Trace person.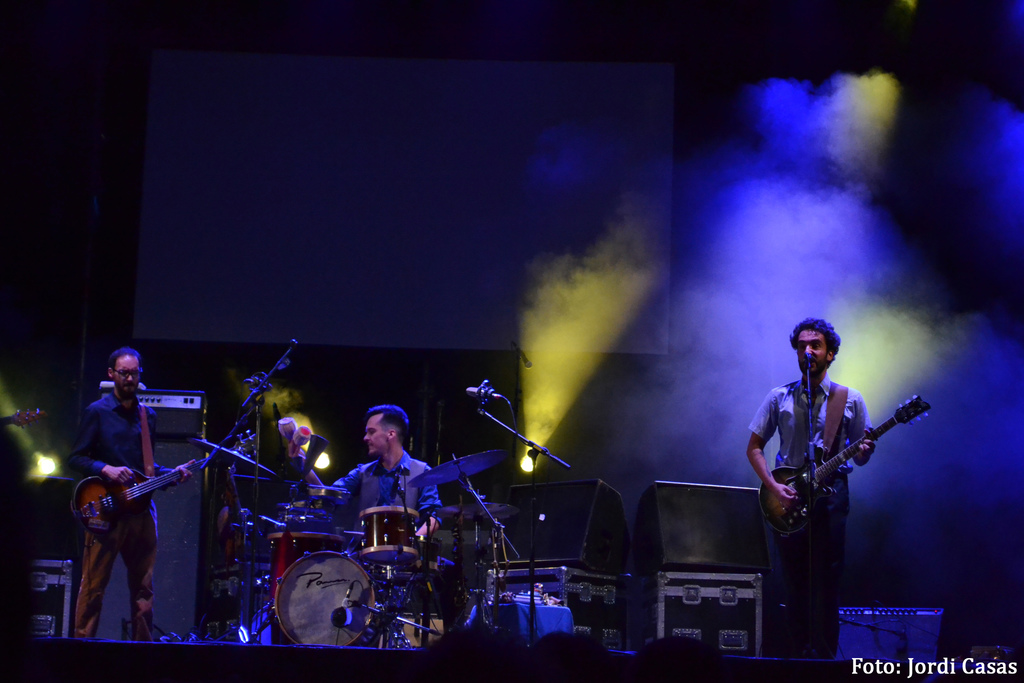
Traced to l=72, t=335, r=186, b=661.
